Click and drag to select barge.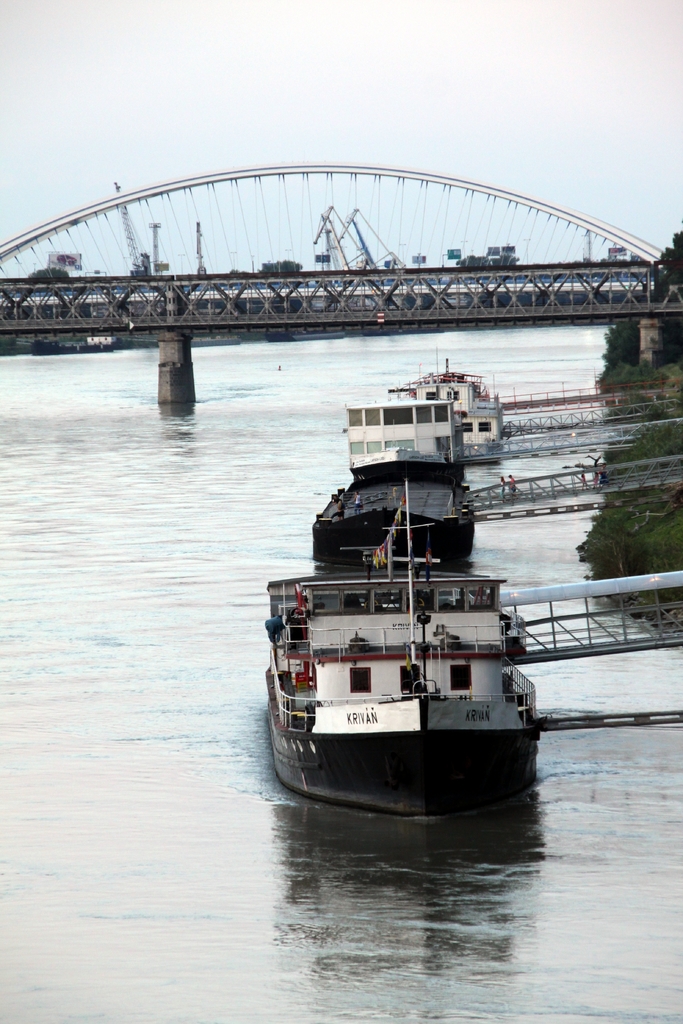
Selection: [x1=345, y1=398, x2=464, y2=483].
